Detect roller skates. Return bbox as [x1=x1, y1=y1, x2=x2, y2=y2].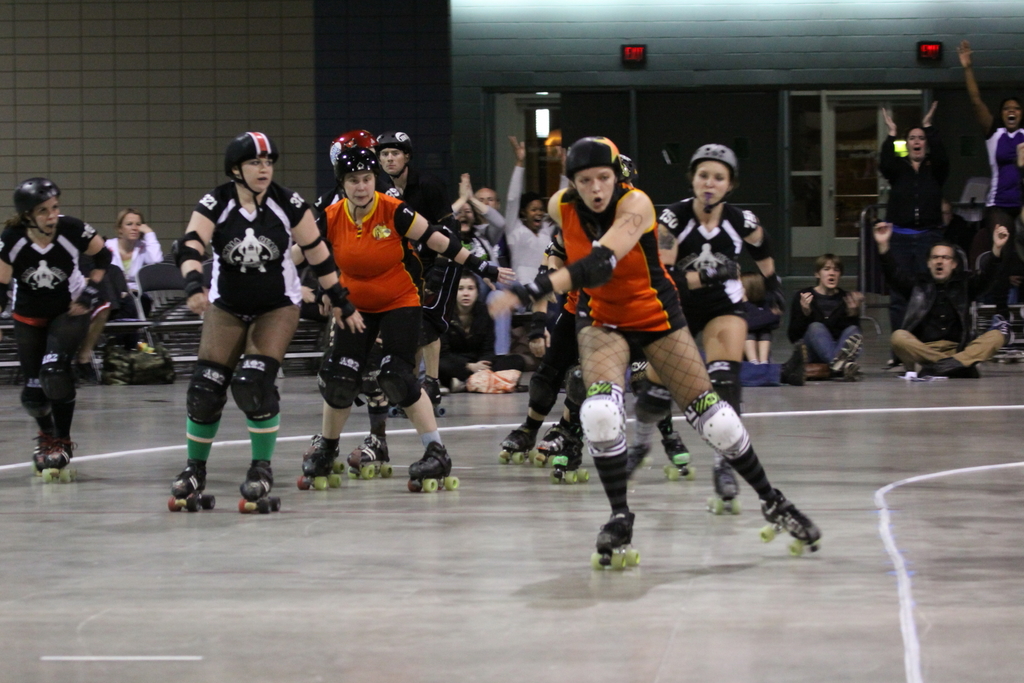
[x1=40, y1=440, x2=79, y2=486].
